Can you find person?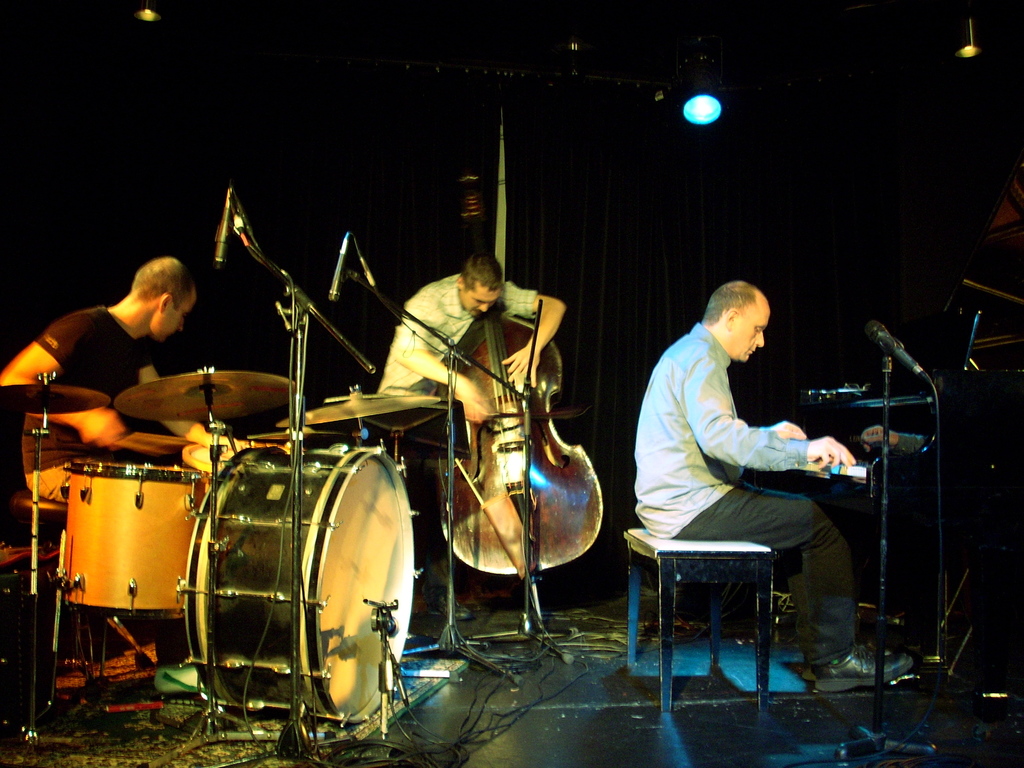
Yes, bounding box: l=0, t=256, r=258, b=664.
